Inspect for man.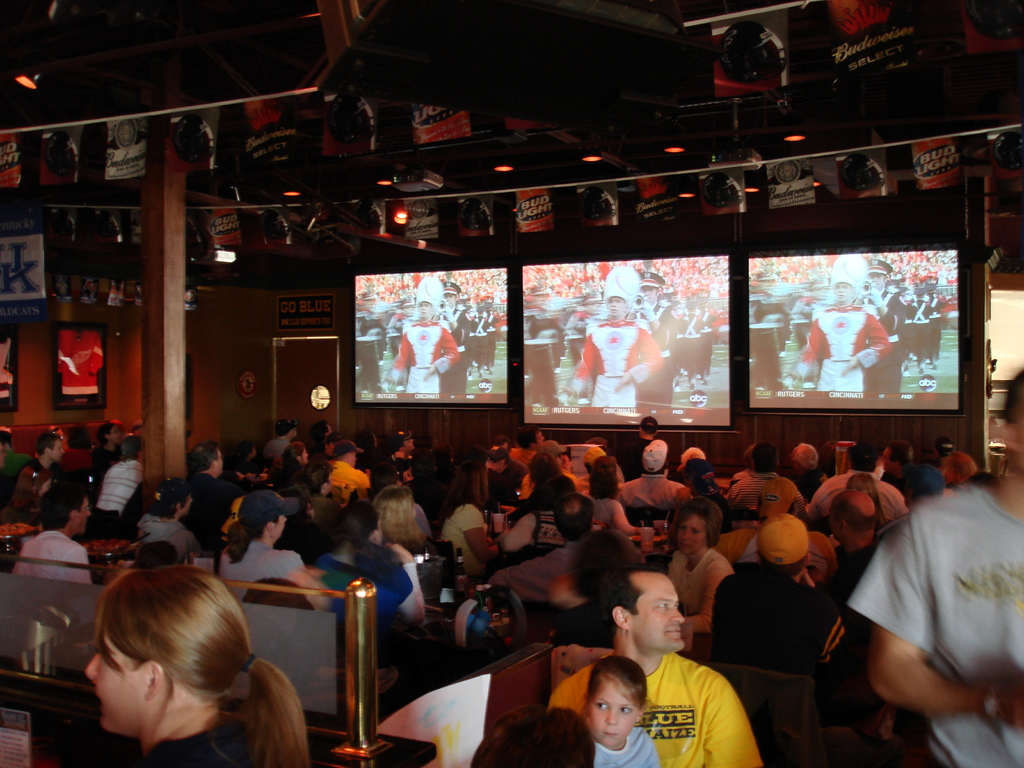
Inspection: <box>183,444,232,552</box>.
